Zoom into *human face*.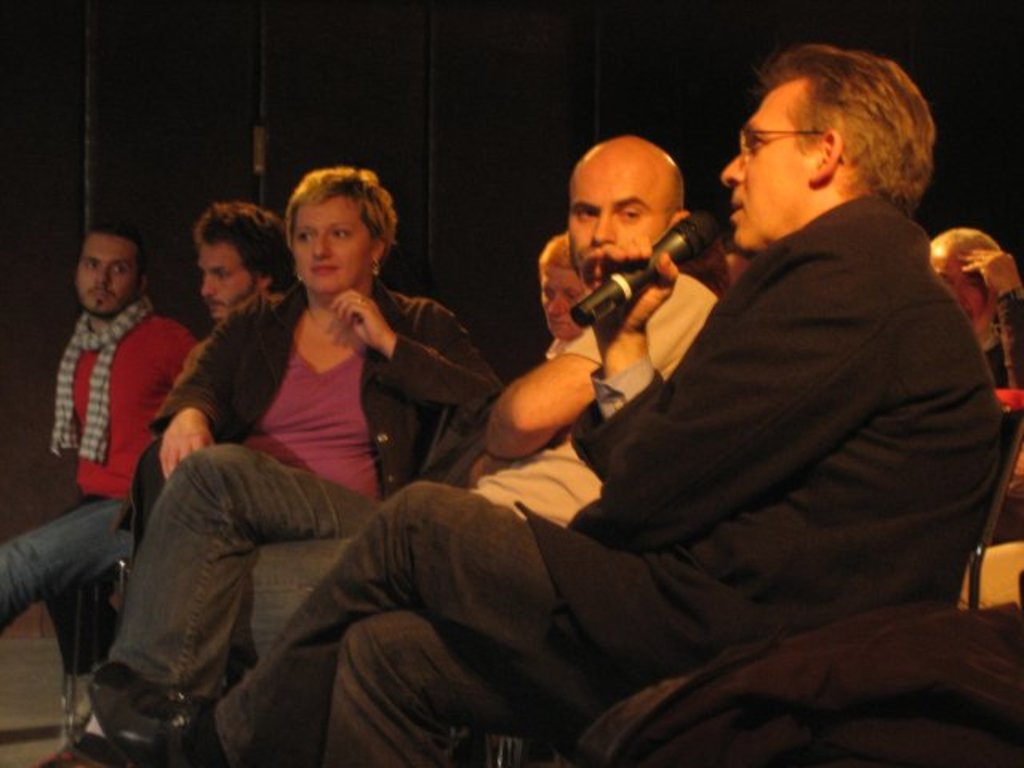
Zoom target: pyautogui.locateOnScreen(536, 264, 587, 347).
